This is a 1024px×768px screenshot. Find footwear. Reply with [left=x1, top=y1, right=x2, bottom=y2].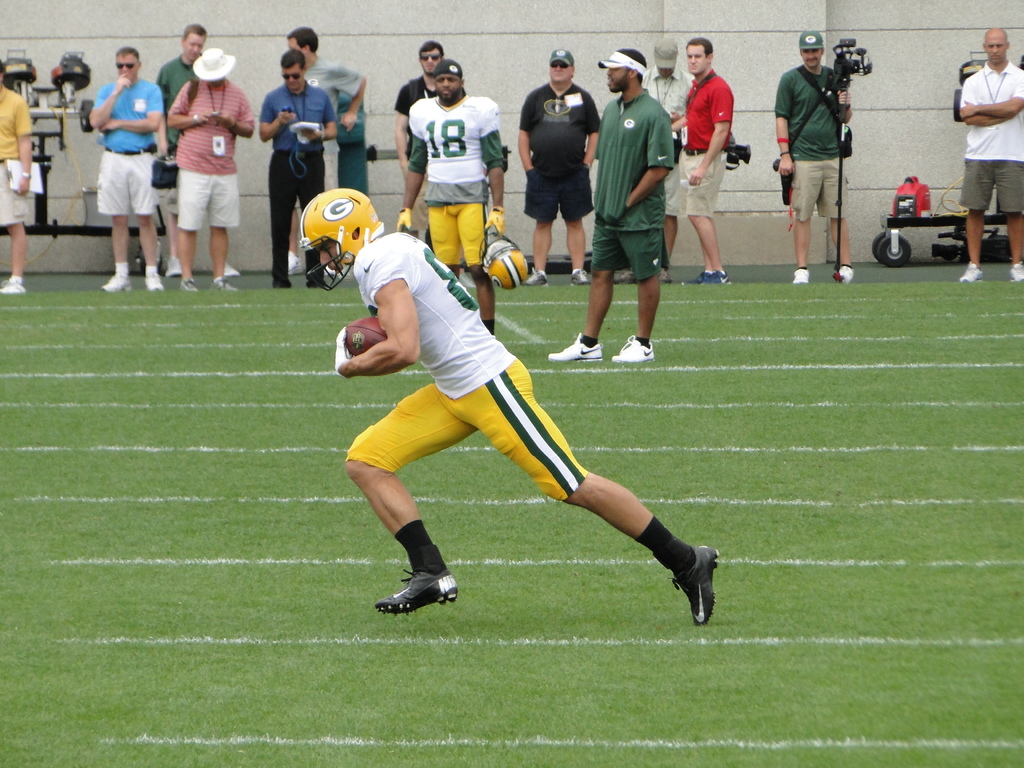
[left=794, top=264, right=806, bottom=282].
